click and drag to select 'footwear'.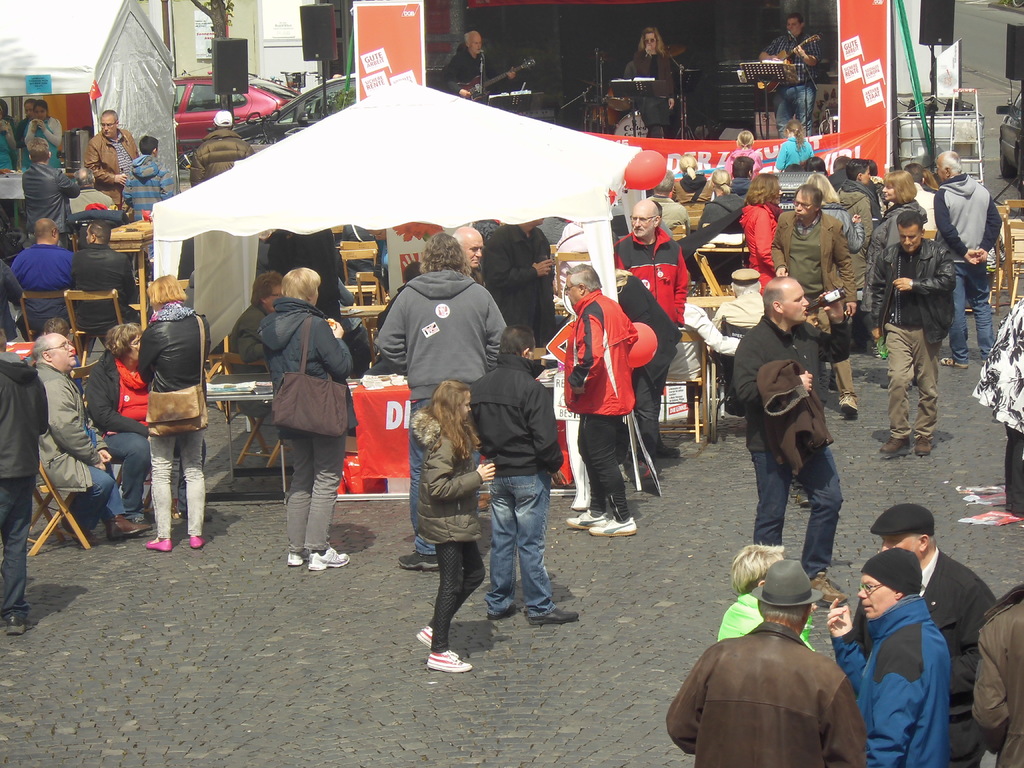
Selection: left=106, top=519, right=152, bottom=539.
